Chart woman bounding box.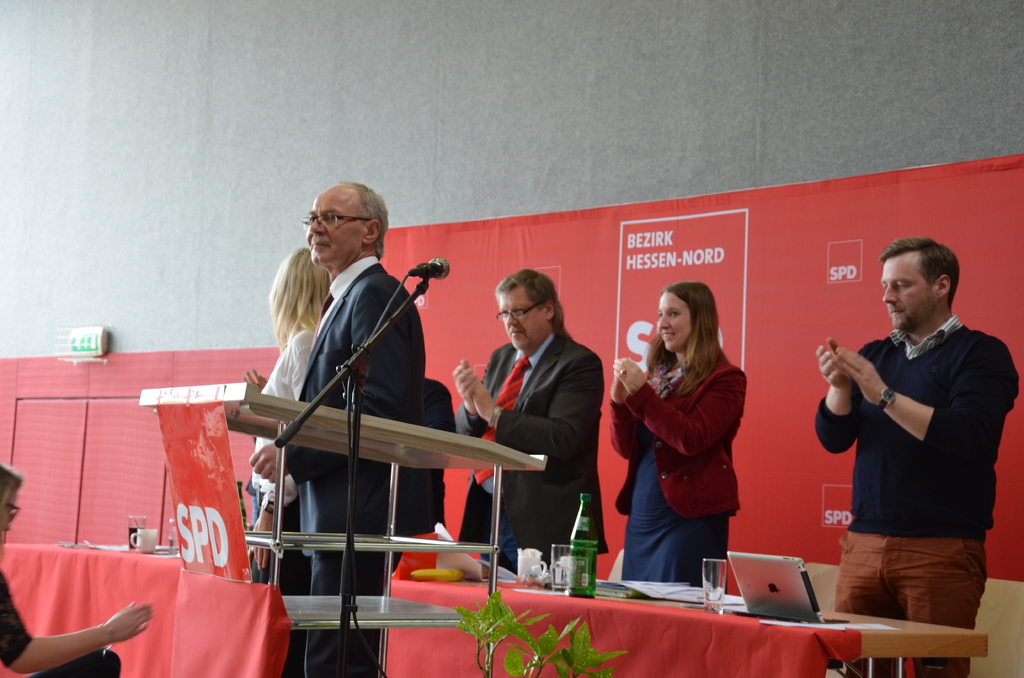
Charted: detection(238, 242, 333, 581).
